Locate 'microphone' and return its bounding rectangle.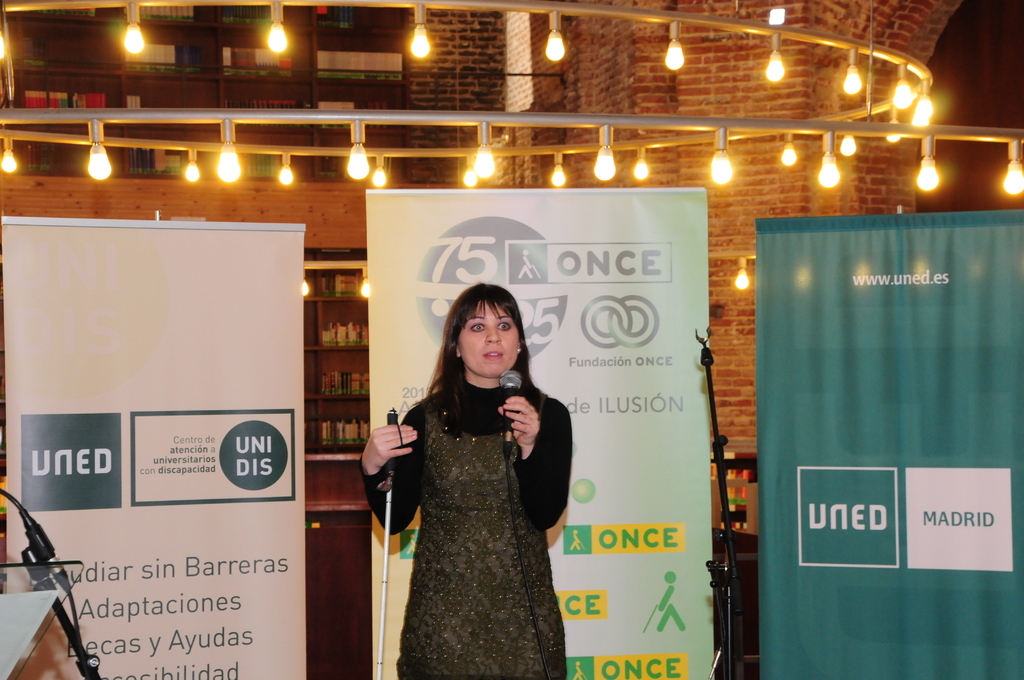
pyautogui.locateOnScreen(497, 366, 525, 460).
